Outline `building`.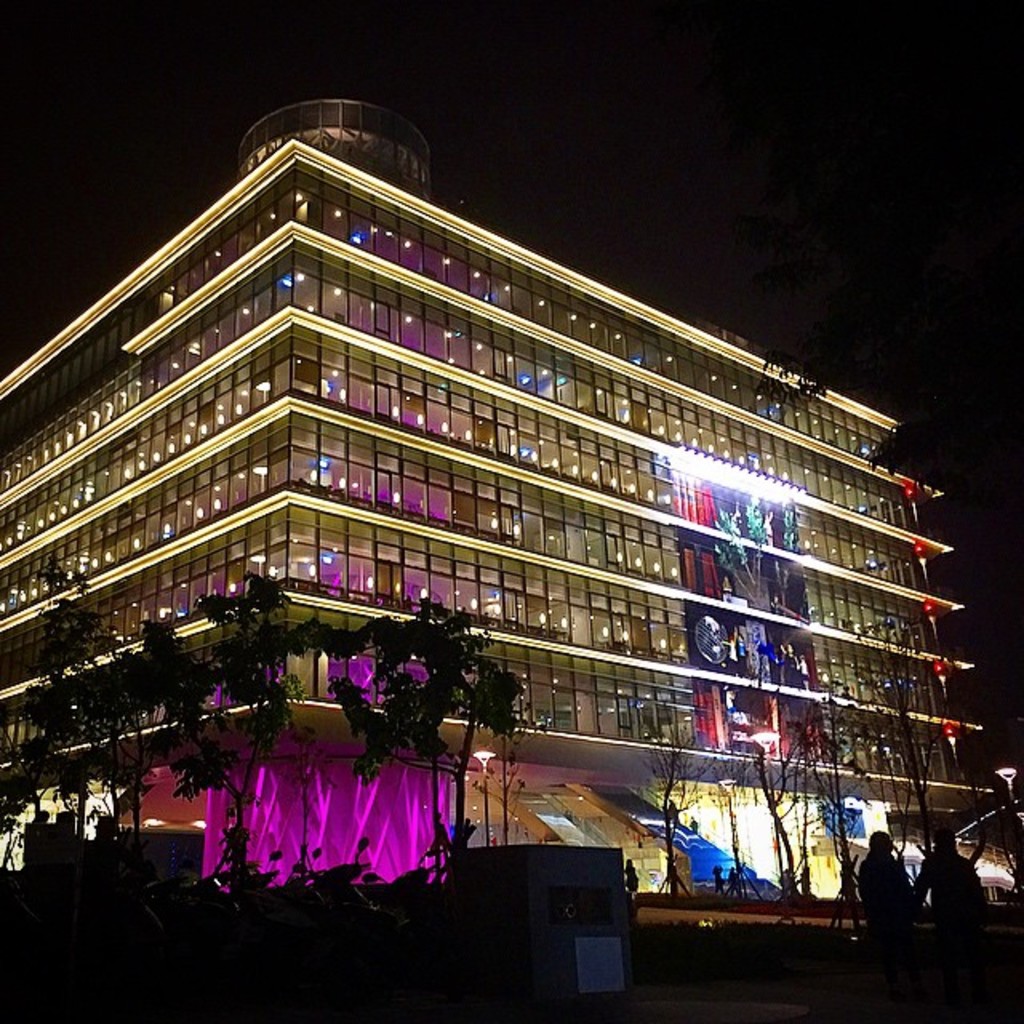
Outline: 0, 98, 1022, 904.
